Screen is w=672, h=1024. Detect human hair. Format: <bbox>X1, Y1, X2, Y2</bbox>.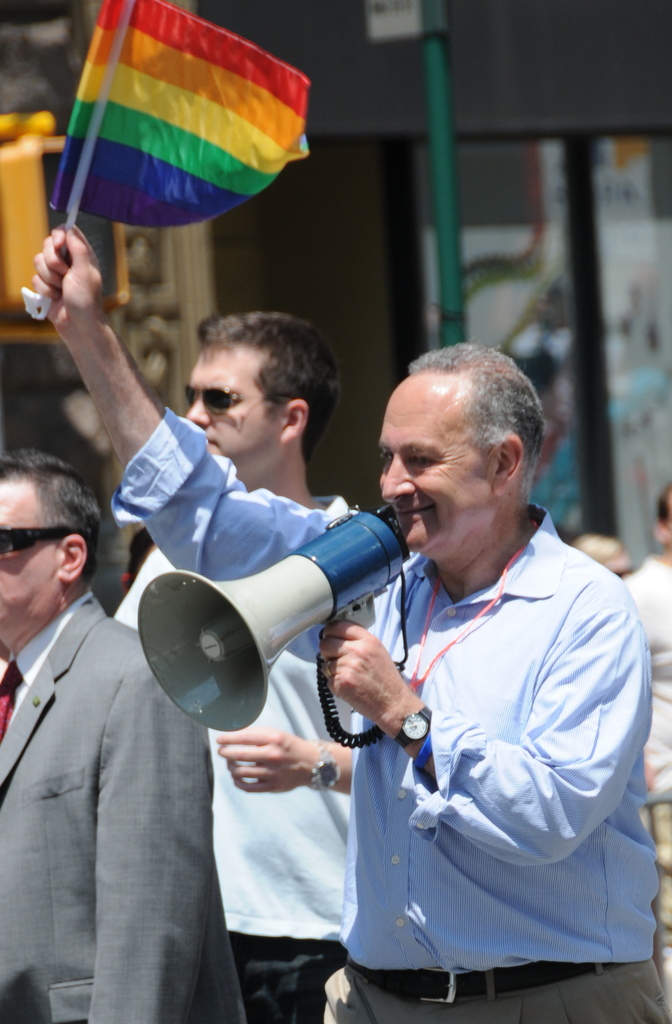
<bbox>164, 298, 334, 440</bbox>.
